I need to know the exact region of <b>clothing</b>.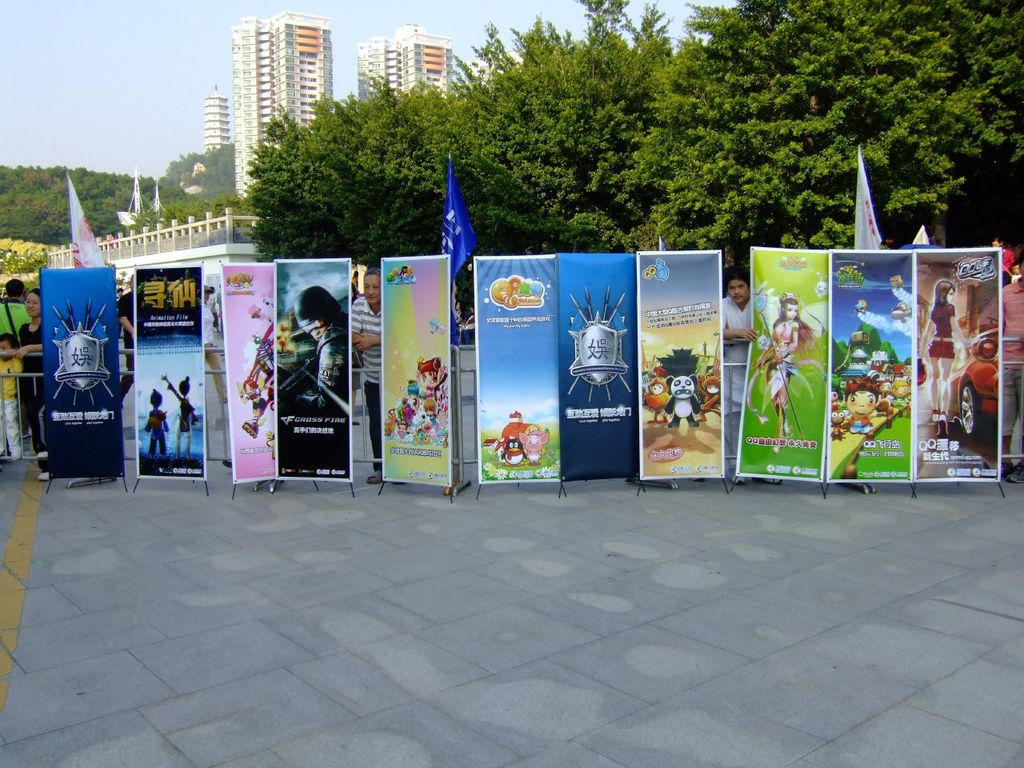
Region: (x1=1002, y1=280, x2=1023, y2=438).
